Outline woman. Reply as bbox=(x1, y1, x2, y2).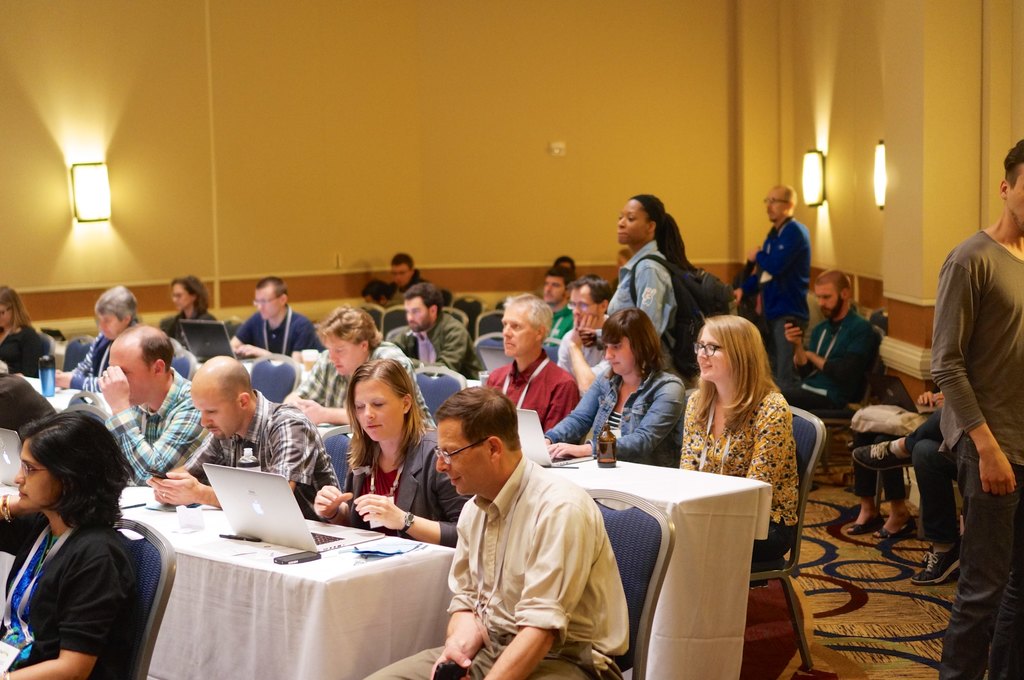
bbox=(308, 352, 476, 542).
